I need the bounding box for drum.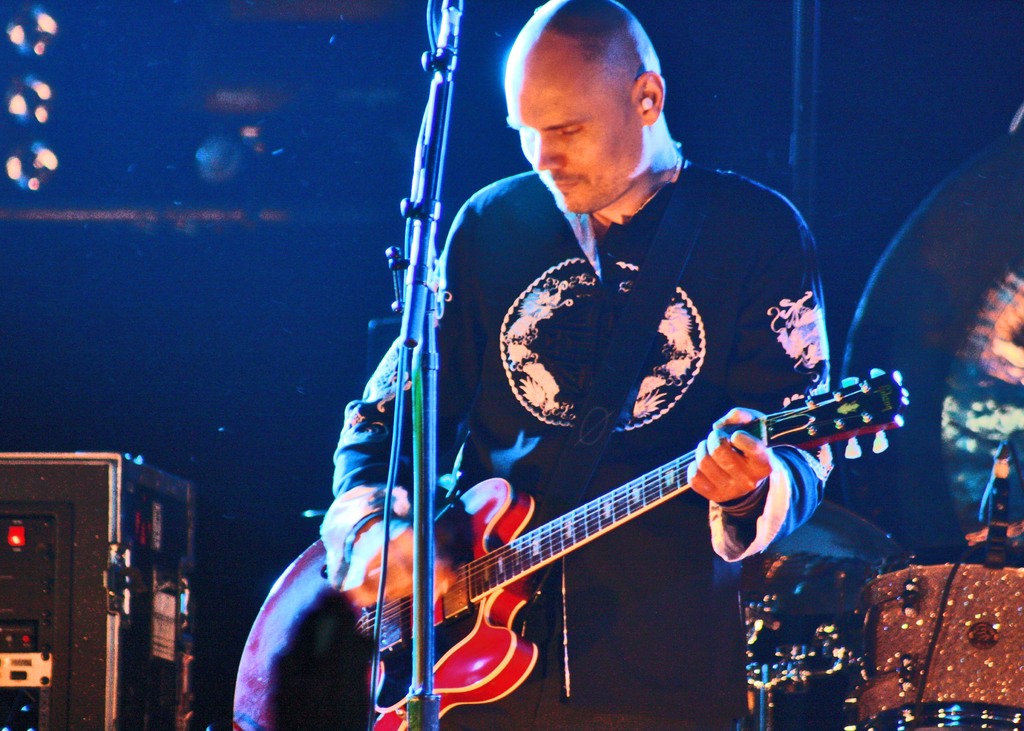
Here it is: Rect(847, 554, 1023, 730).
